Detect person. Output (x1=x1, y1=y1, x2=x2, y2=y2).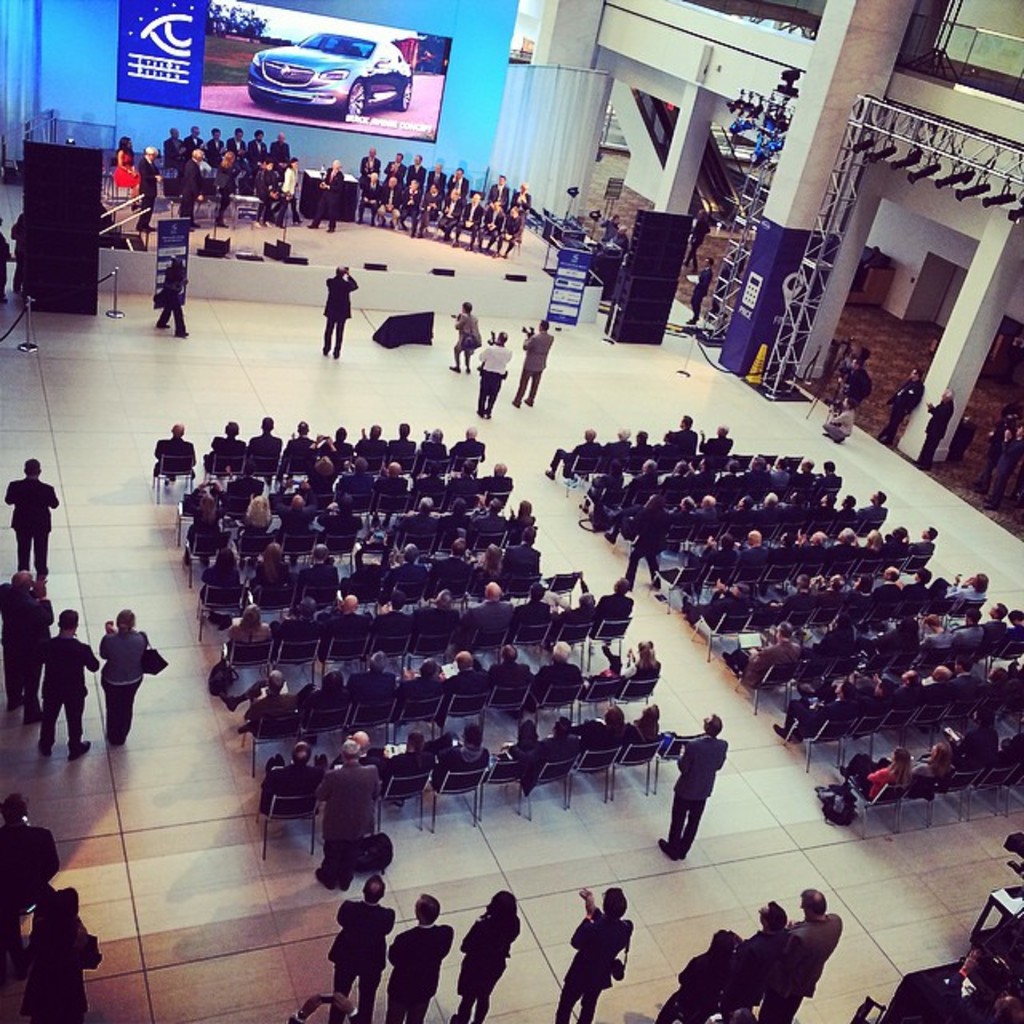
(x1=613, y1=221, x2=632, y2=256).
